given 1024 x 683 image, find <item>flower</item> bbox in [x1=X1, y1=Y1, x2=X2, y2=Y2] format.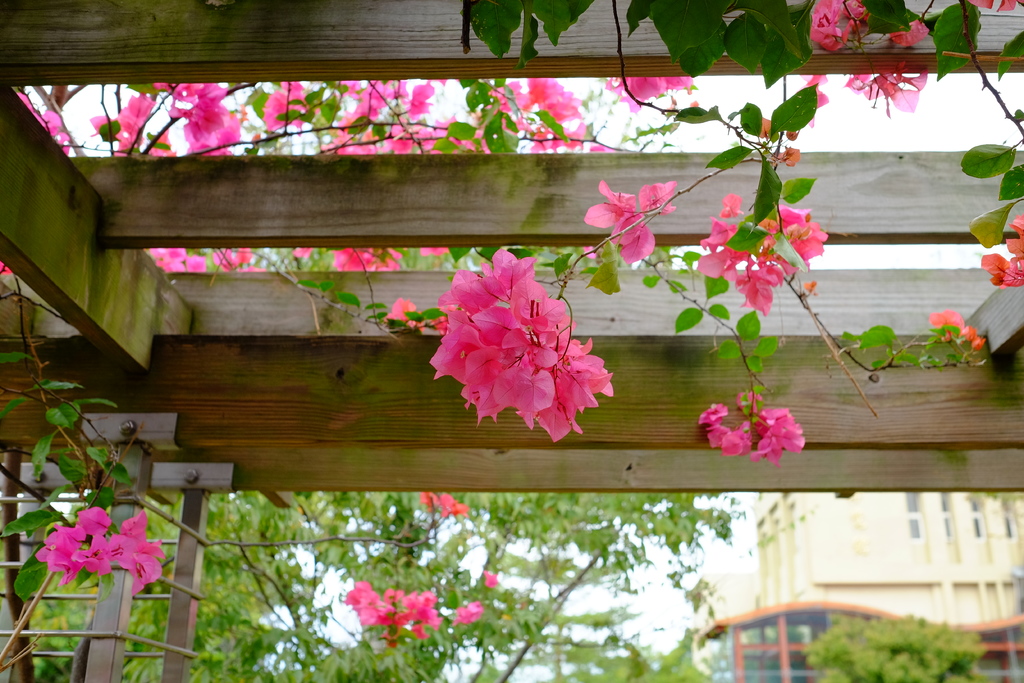
[x1=416, y1=490, x2=468, y2=518].
